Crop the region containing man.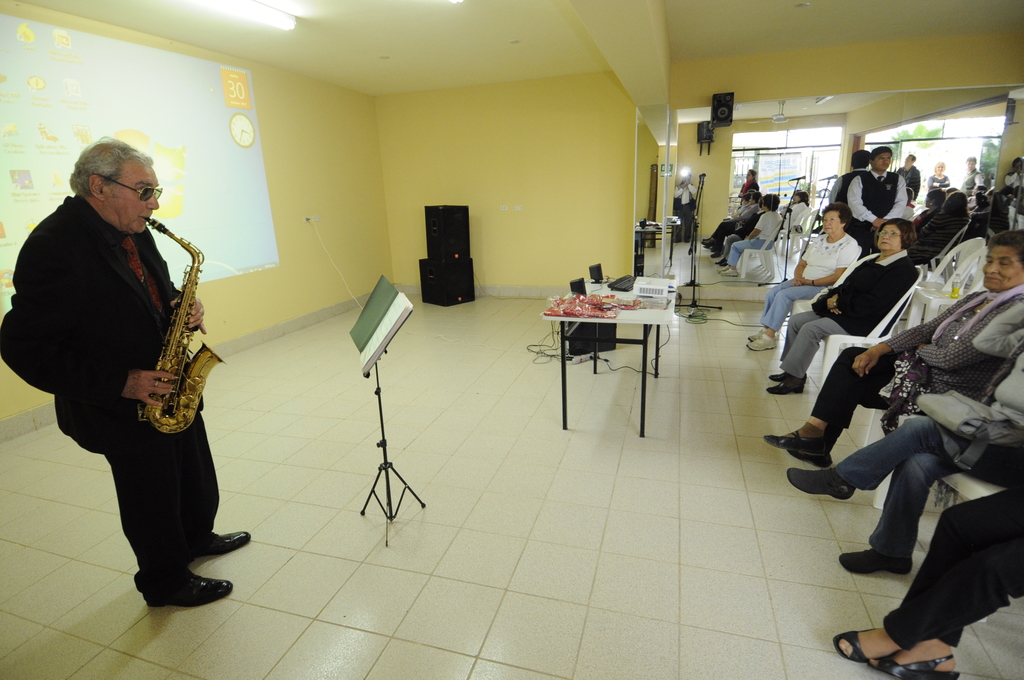
Crop region: detection(959, 156, 988, 195).
